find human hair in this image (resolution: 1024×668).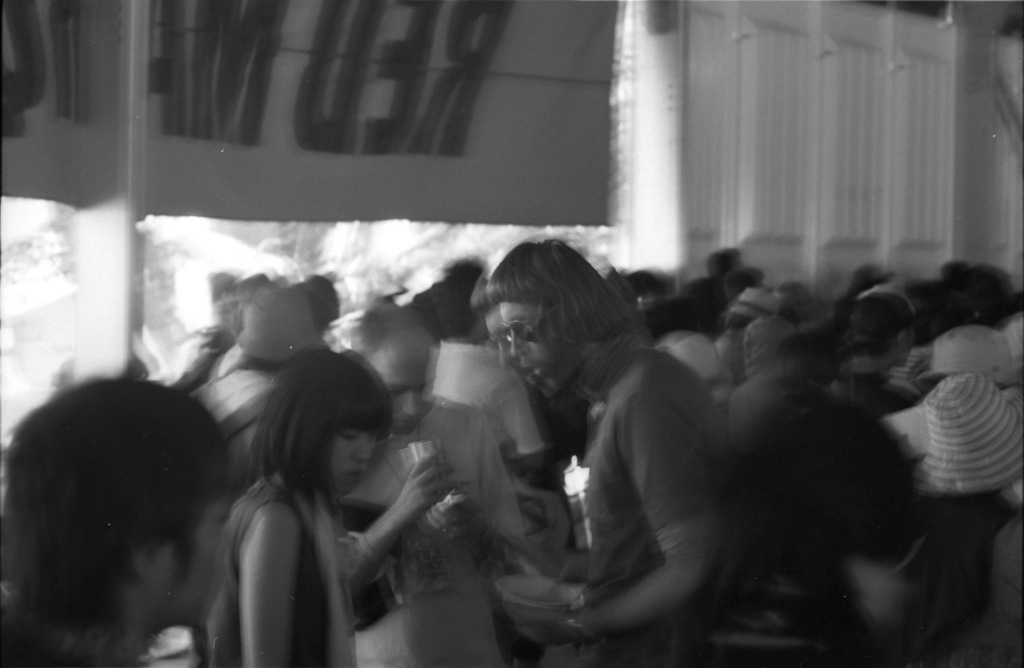
crop(244, 358, 389, 529).
